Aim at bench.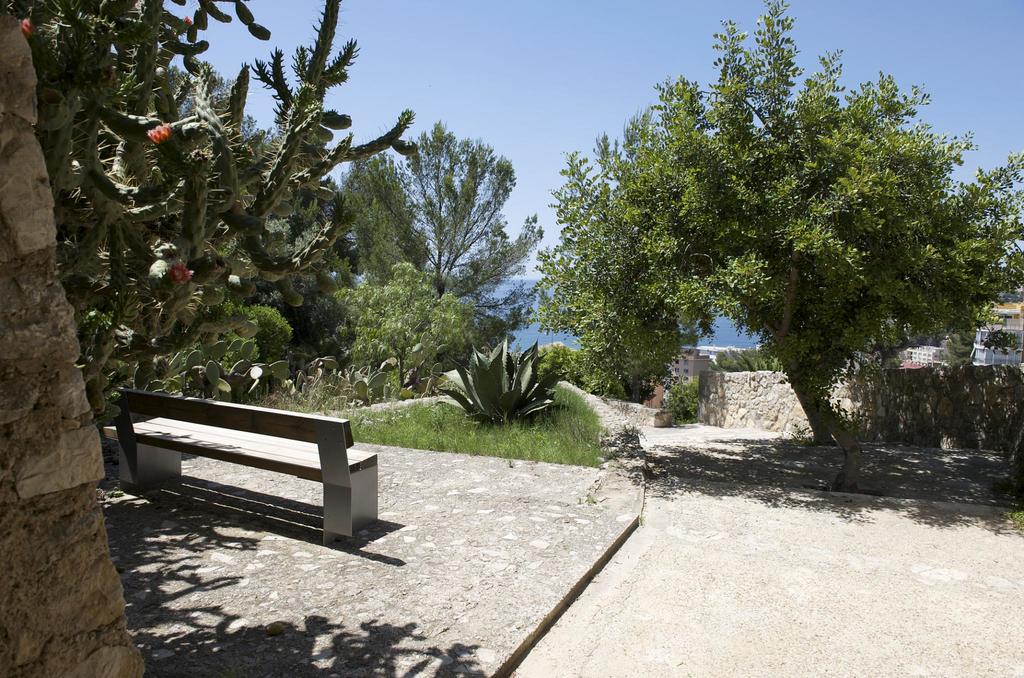
Aimed at <region>111, 389, 381, 546</region>.
